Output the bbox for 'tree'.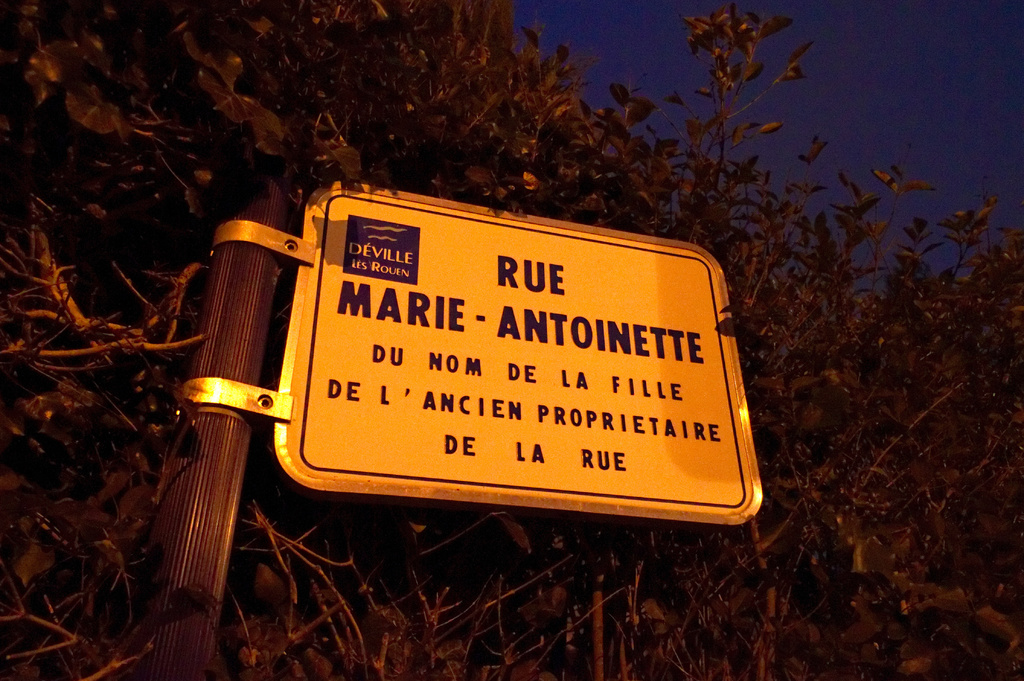
[left=0, top=0, right=1023, bottom=680].
